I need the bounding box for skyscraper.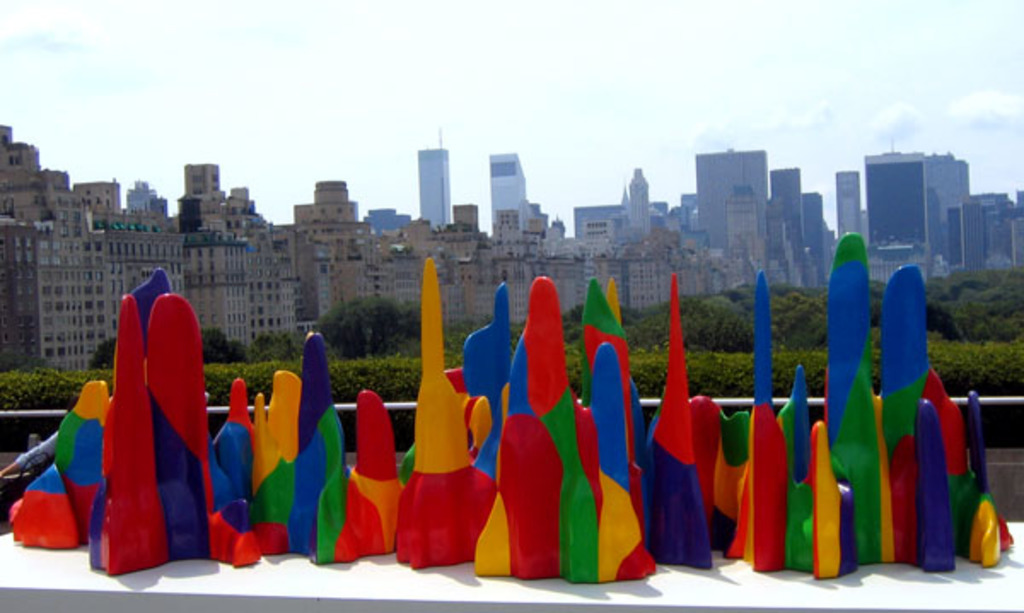
Here it is: 771,167,804,253.
